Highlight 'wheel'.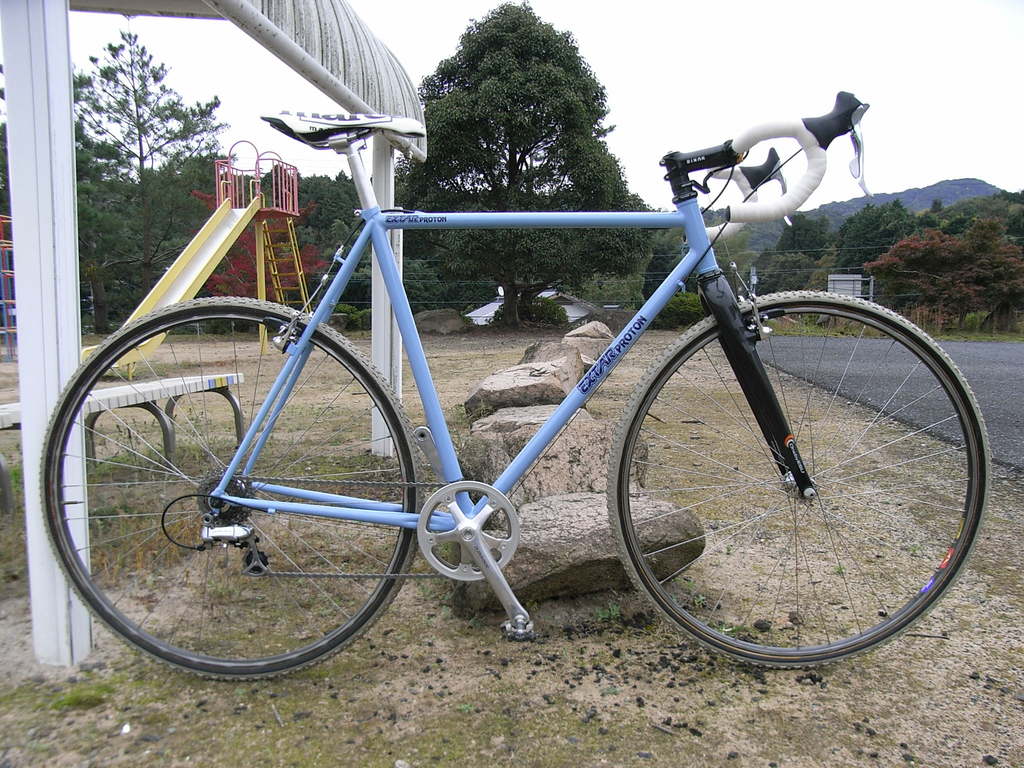
Highlighted region: [left=36, top=294, right=425, bottom=678].
